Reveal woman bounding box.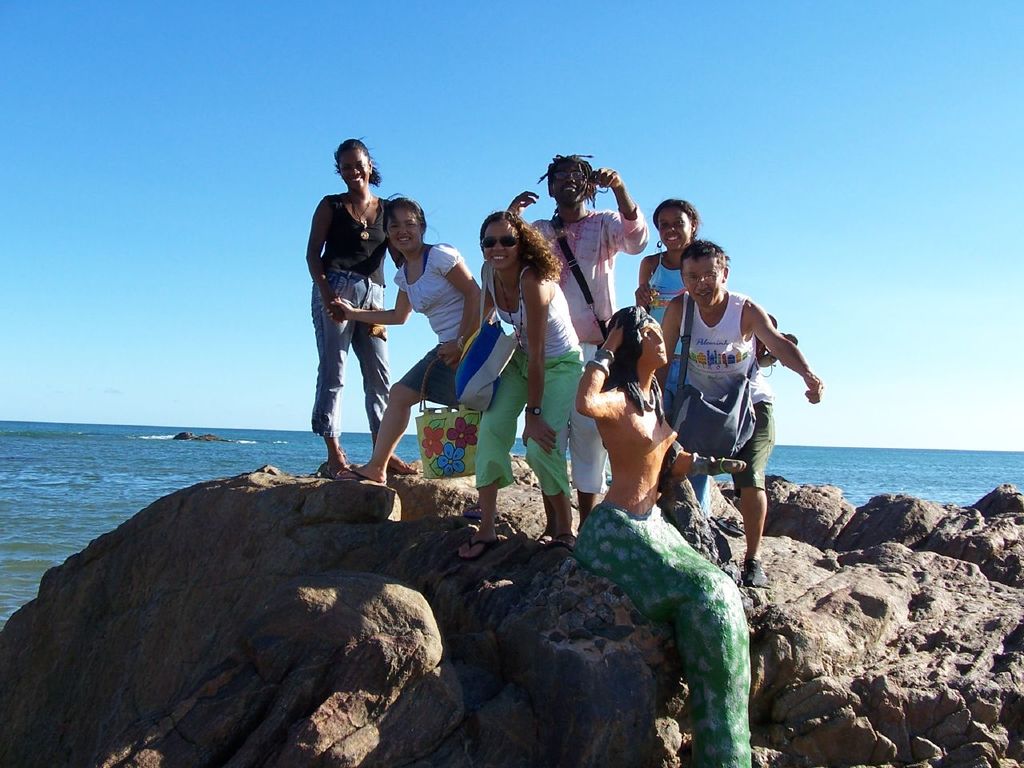
Revealed: (x1=302, y1=134, x2=419, y2=482).
